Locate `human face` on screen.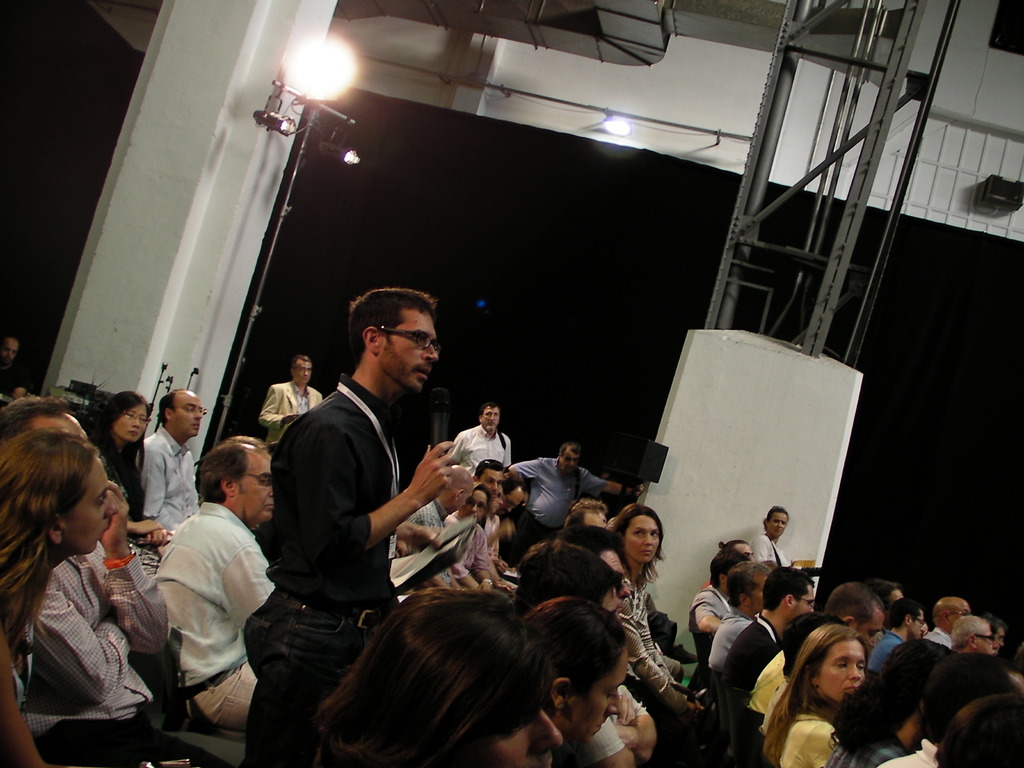
On screen at bbox(480, 472, 504, 499).
